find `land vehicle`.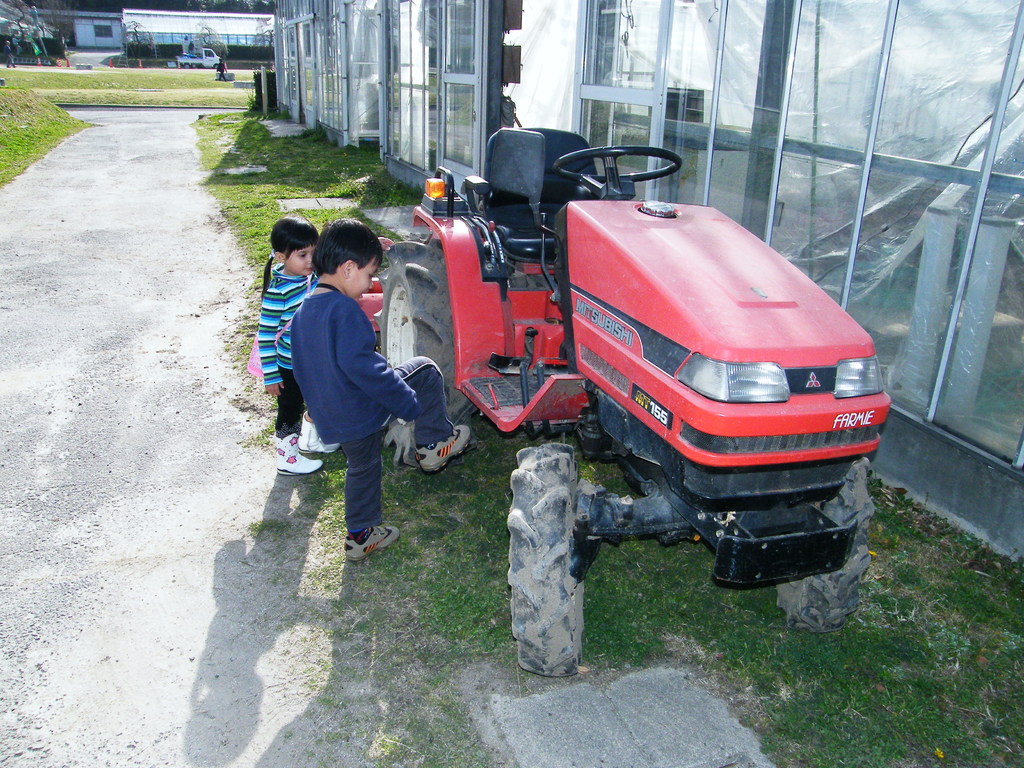
(373,135,880,673).
